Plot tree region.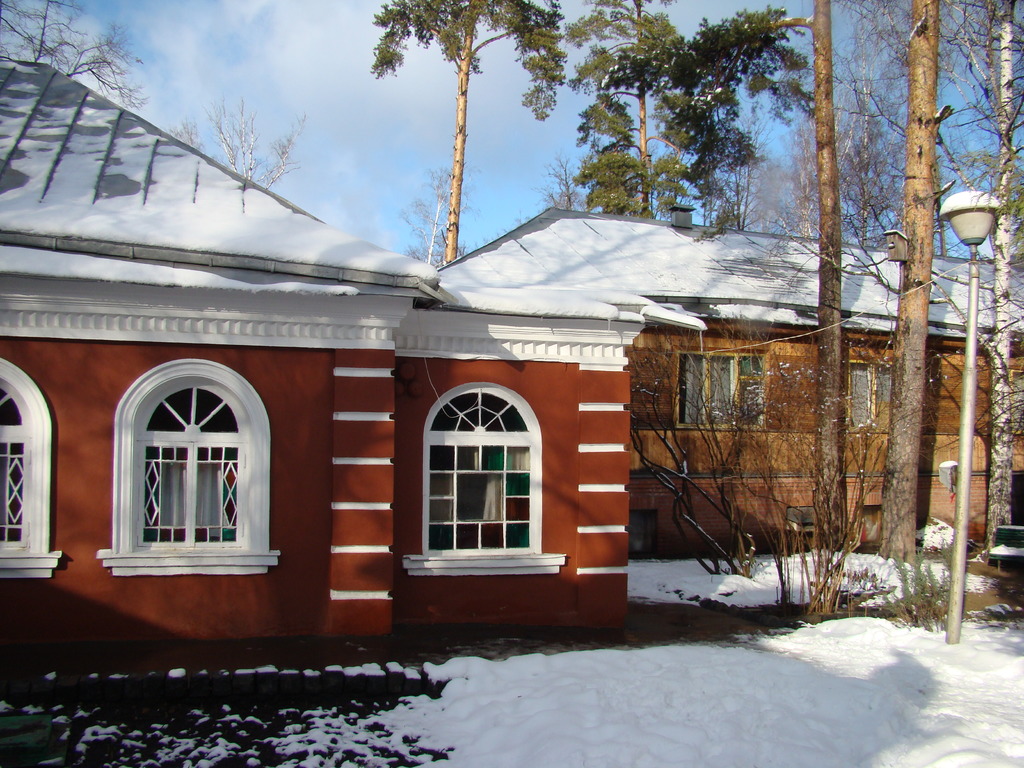
Plotted at 166/89/314/196.
